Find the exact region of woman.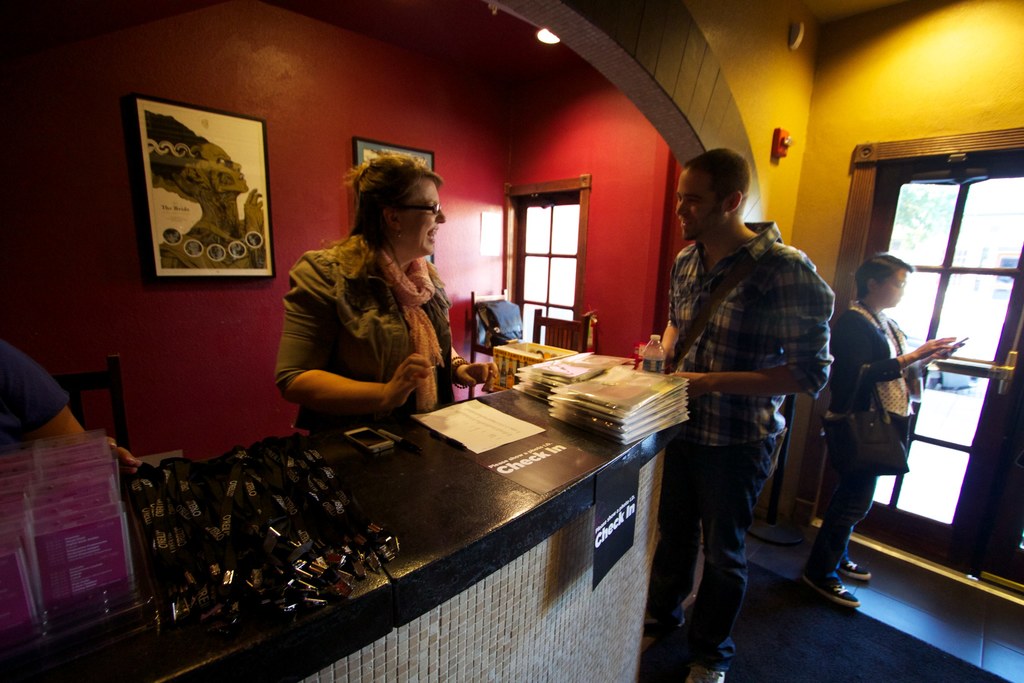
Exact region: [x1=795, y1=249, x2=960, y2=607].
